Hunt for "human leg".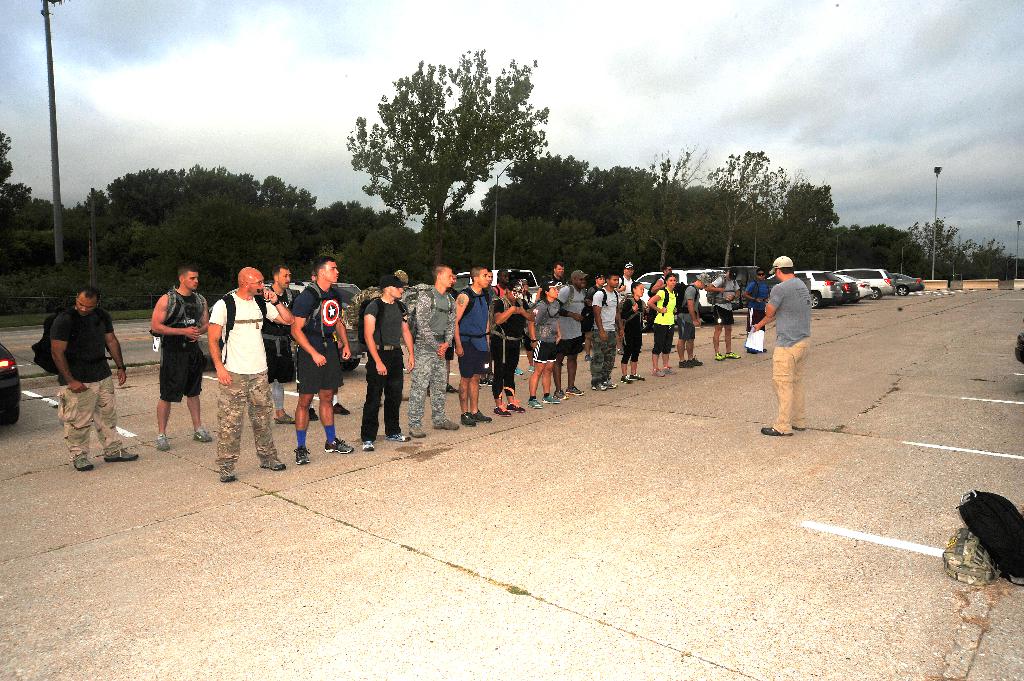
Hunted down at box(549, 355, 569, 398).
